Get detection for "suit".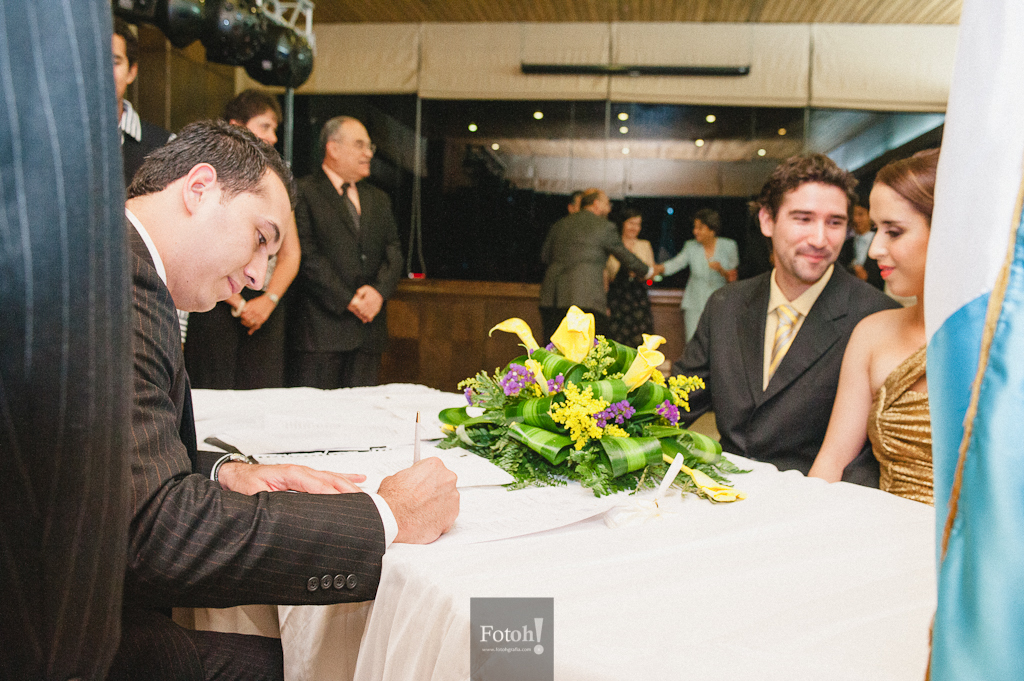
Detection: bbox(667, 258, 905, 488).
